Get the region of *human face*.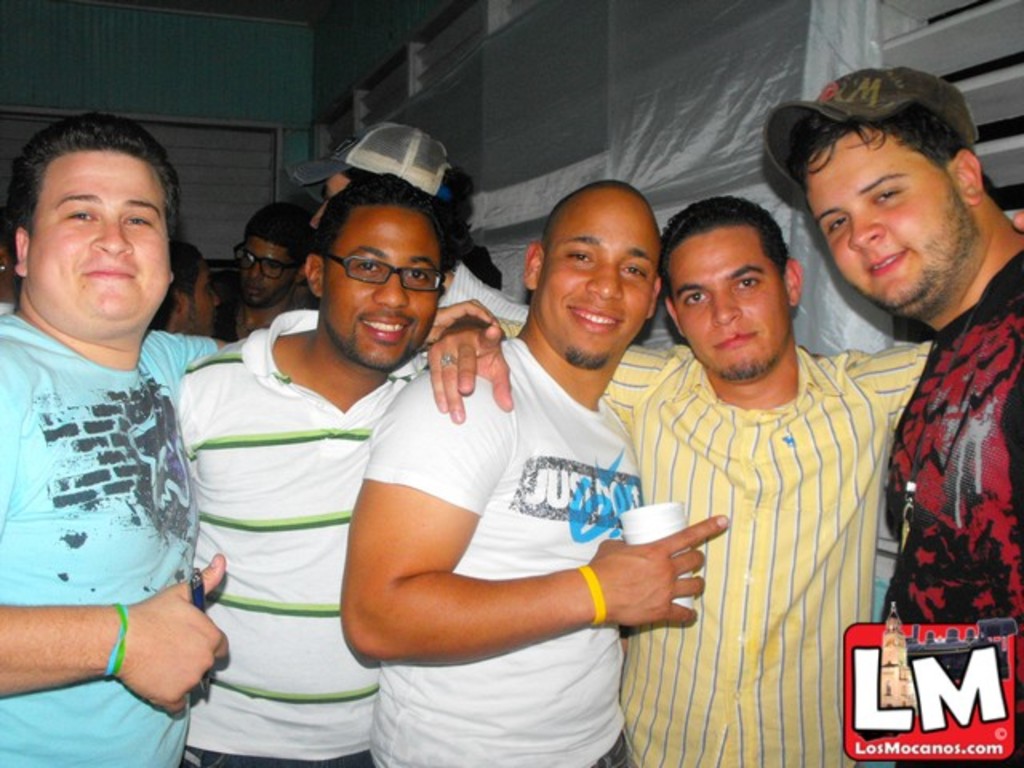
BBox(806, 125, 963, 310).
